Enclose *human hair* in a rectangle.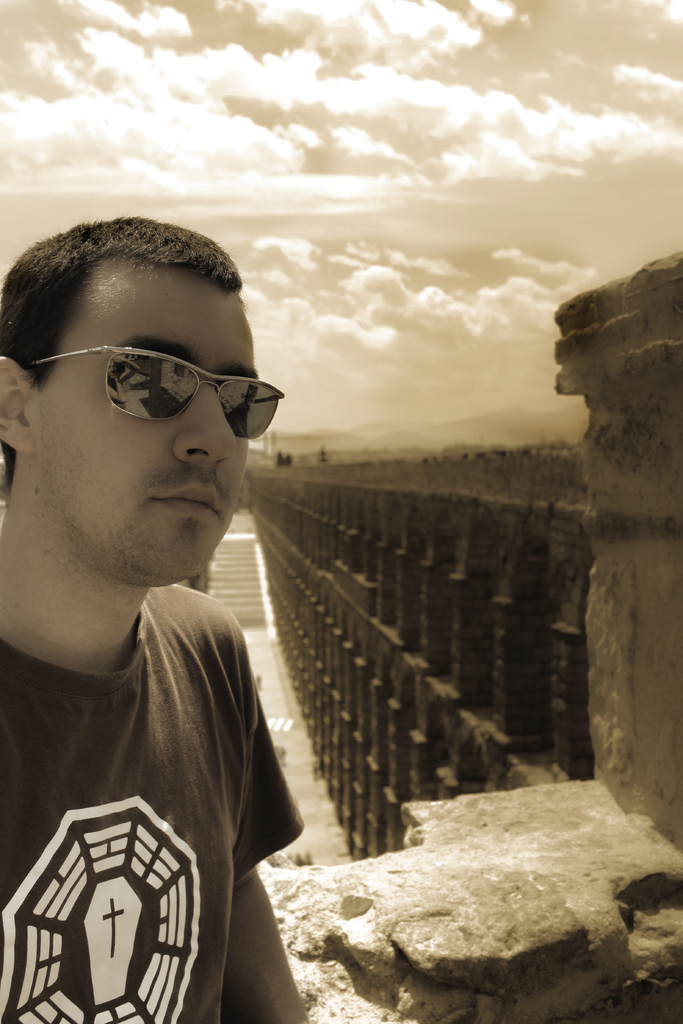
[x1=0, y1=215, x2=242, y2=386].
